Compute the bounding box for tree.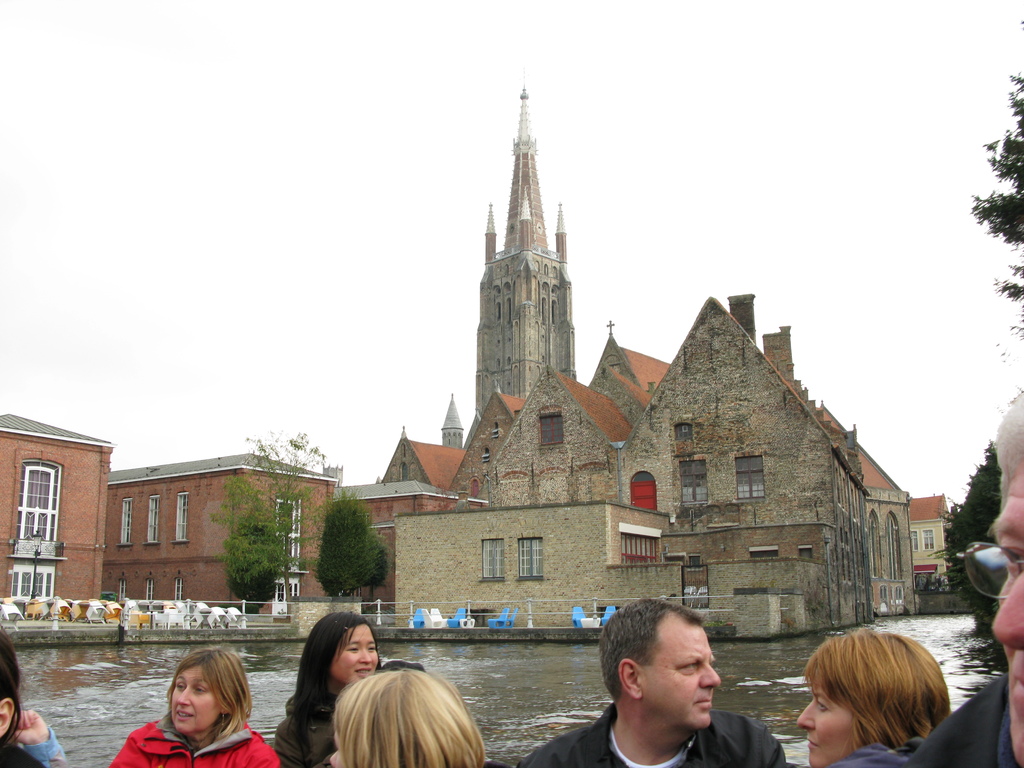
rect(931, 442, 1006, 628).
